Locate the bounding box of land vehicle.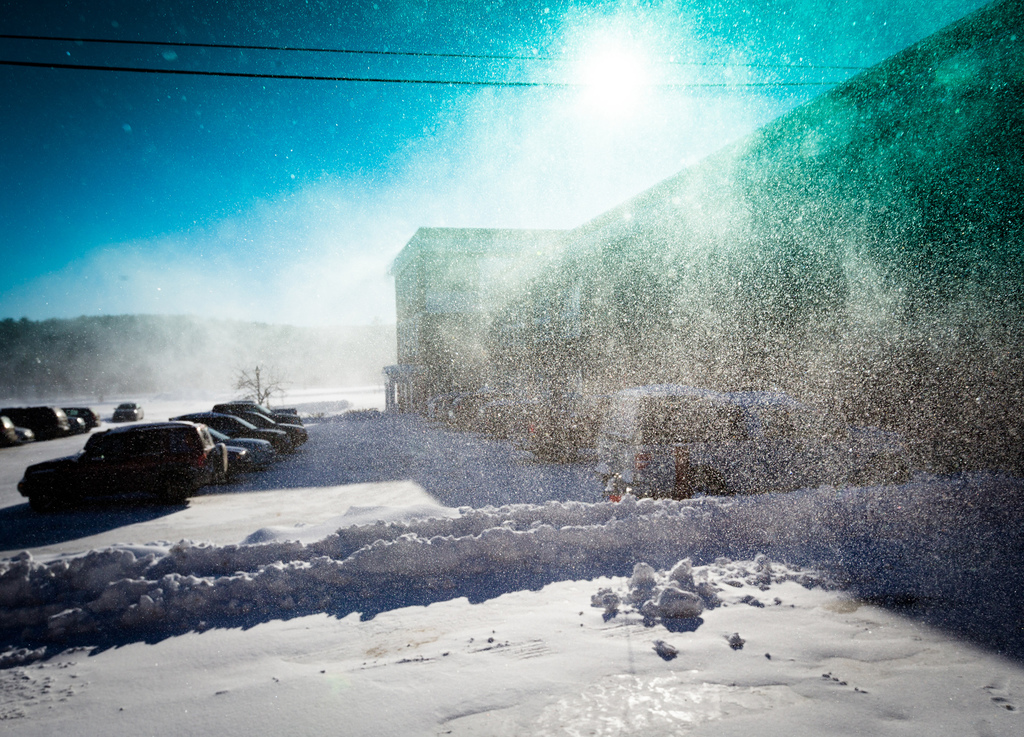
Bounding box: <box>0,406,68,442</box>.
